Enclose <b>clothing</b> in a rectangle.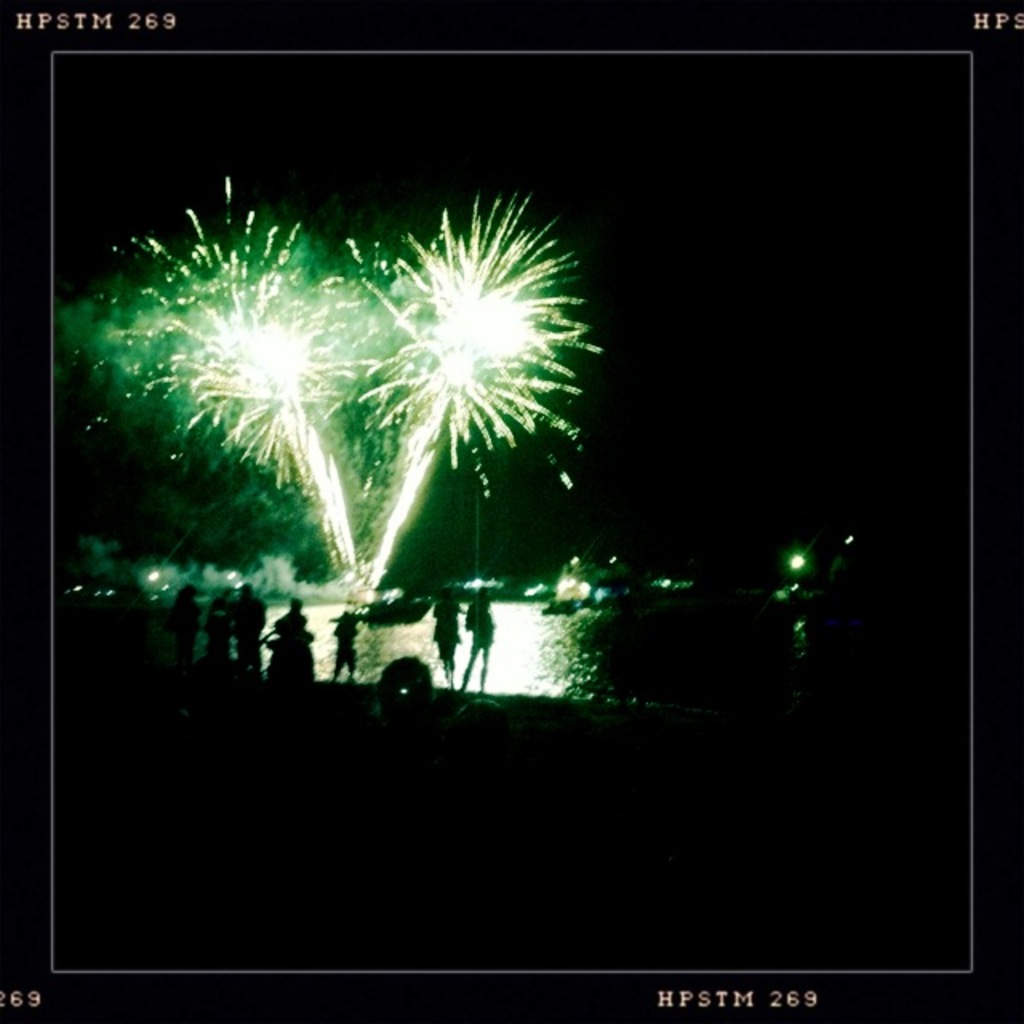
bbox=[435, 598, 459, 669].
